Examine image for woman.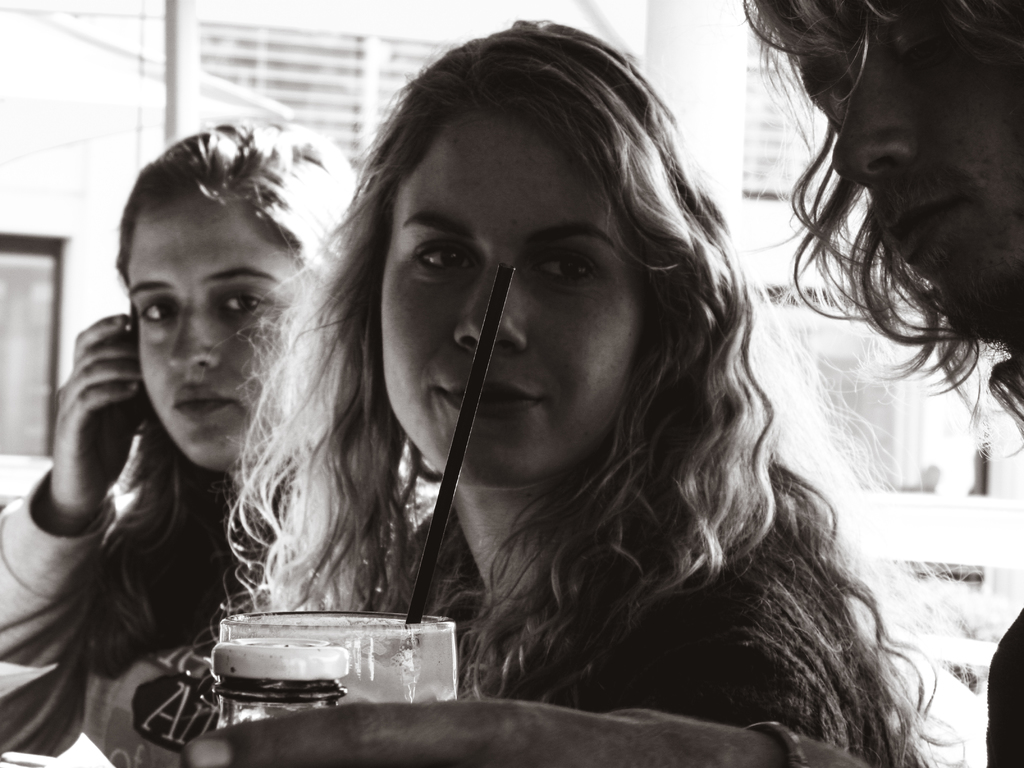
Examination result: {"x1": 30, "y1": 131, "x2": 361, "y2": 735}.
